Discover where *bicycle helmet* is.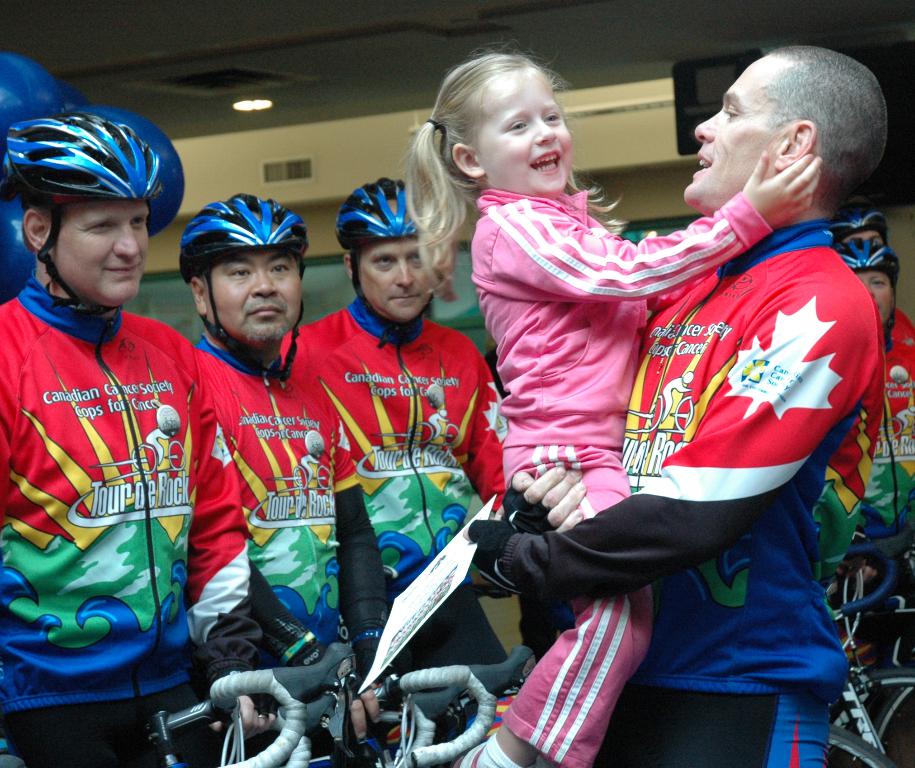
Discovered at 336, 180, 423, 342.
